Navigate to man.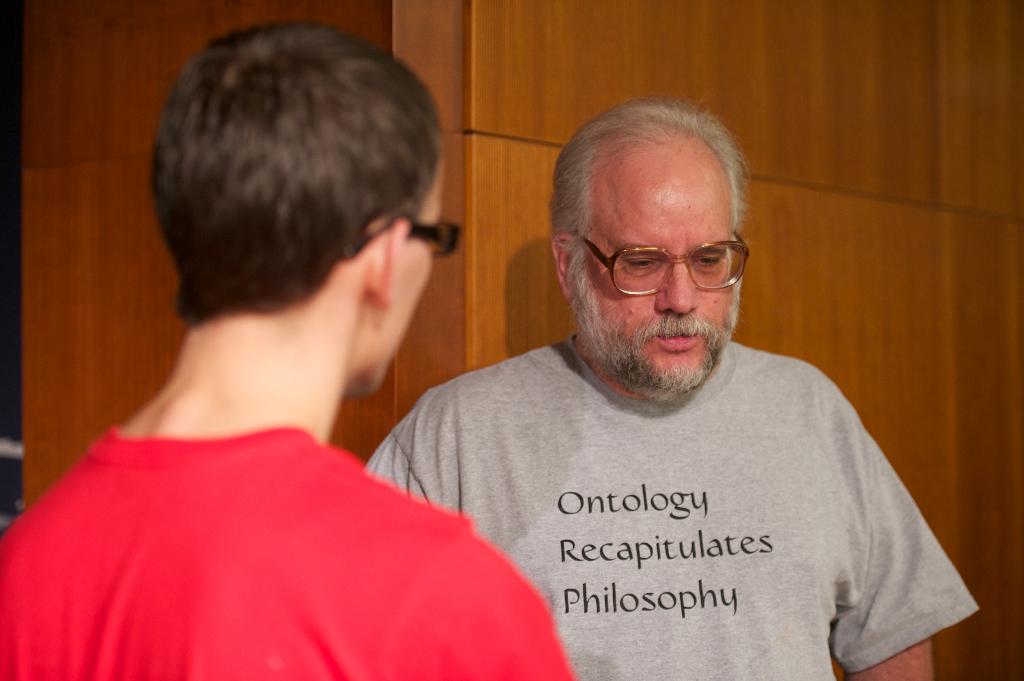
Navigation target: box=[348, 83, 986, 671].
